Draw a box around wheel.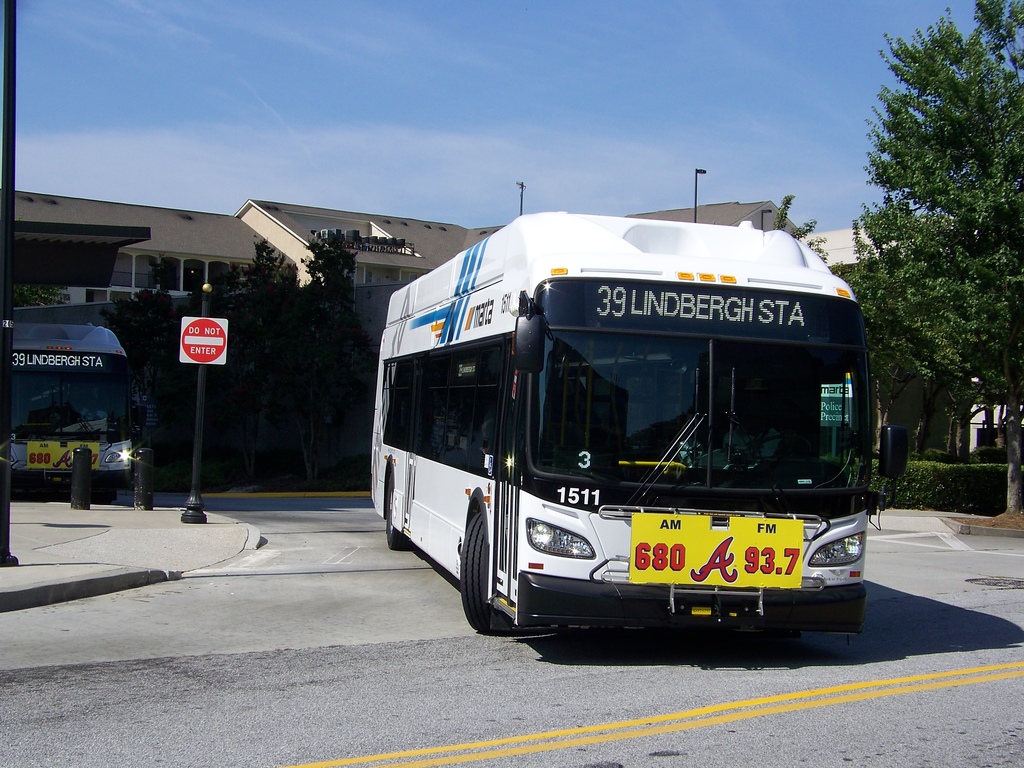
<region>456, 505, 511, 630</region>.
